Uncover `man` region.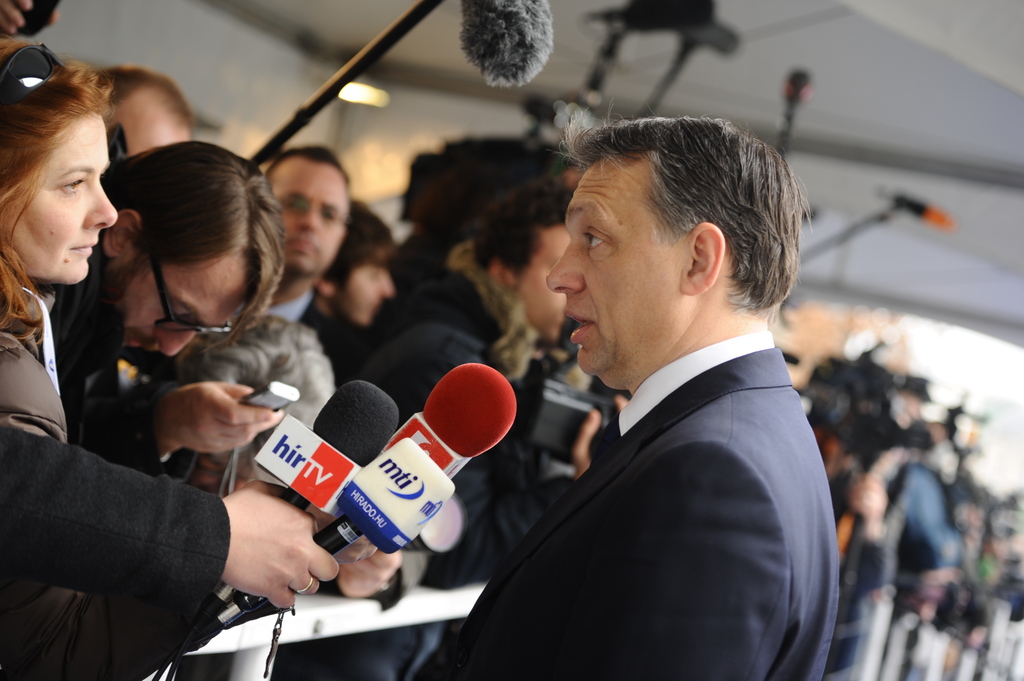
Uncovered: rect(346, 256, 520, 434).
